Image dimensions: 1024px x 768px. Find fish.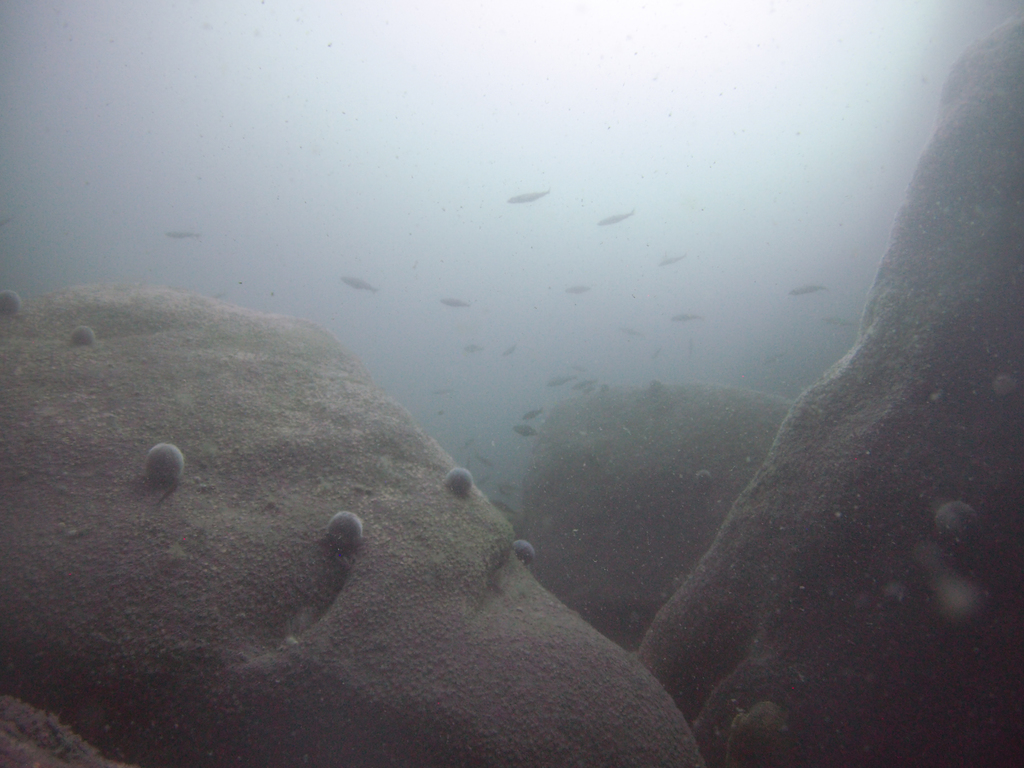
[654,253,684,267].
